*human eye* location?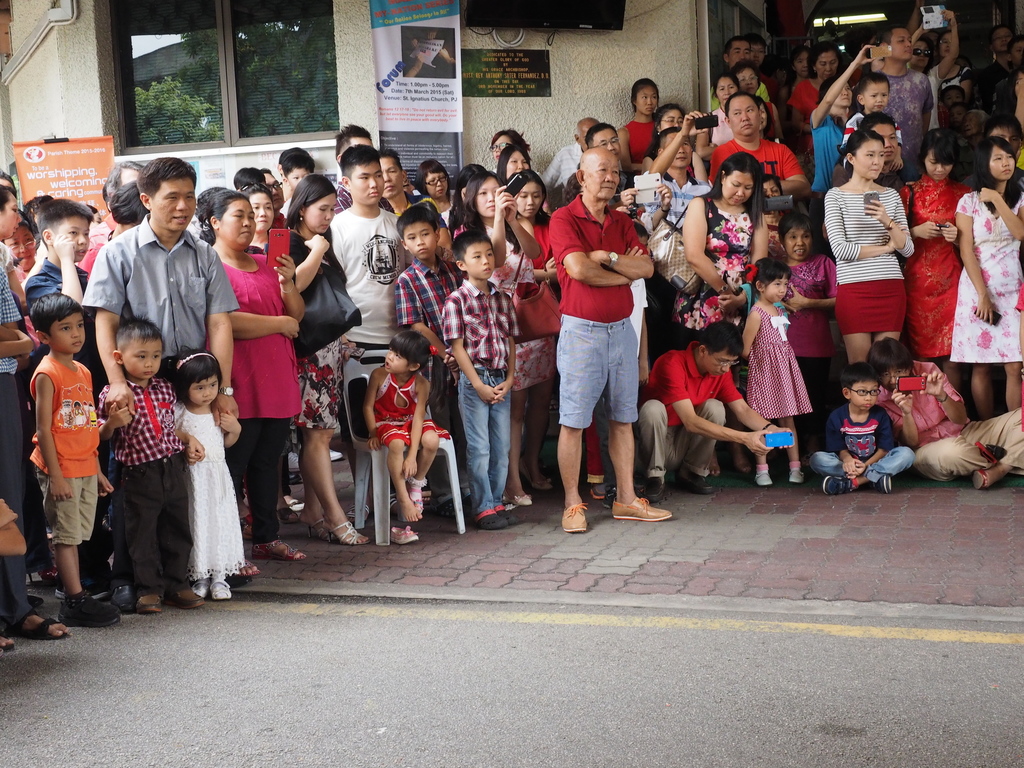
x1=830 y1=60 x2=837 y2=65
